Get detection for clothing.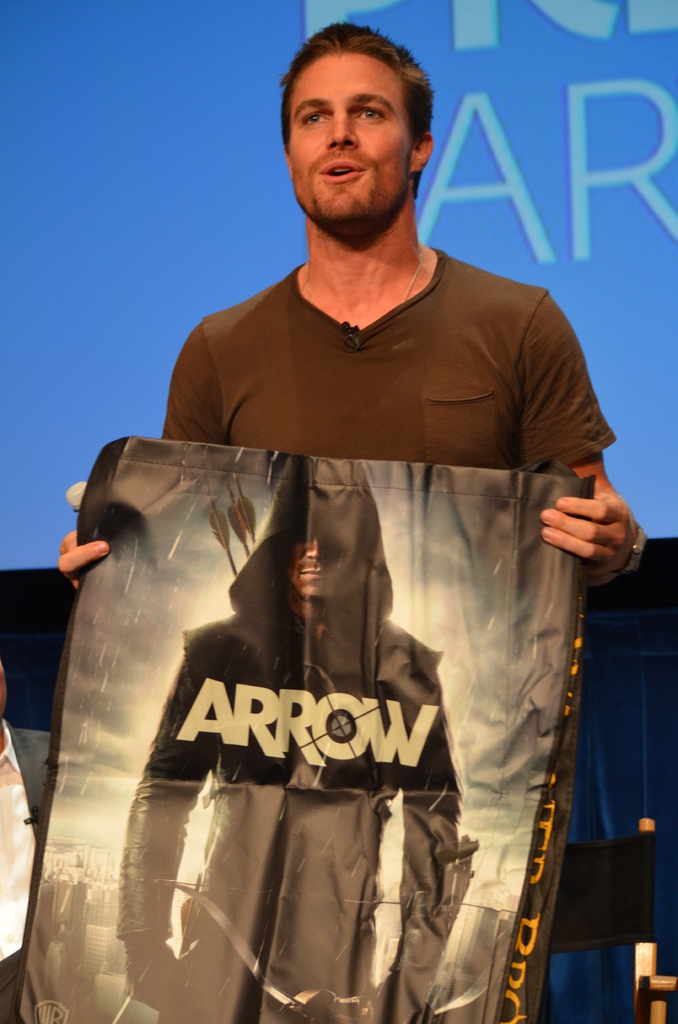
Detection: {"x1": 165, "y1": 250, "x2": 616, "y2": 481}.
